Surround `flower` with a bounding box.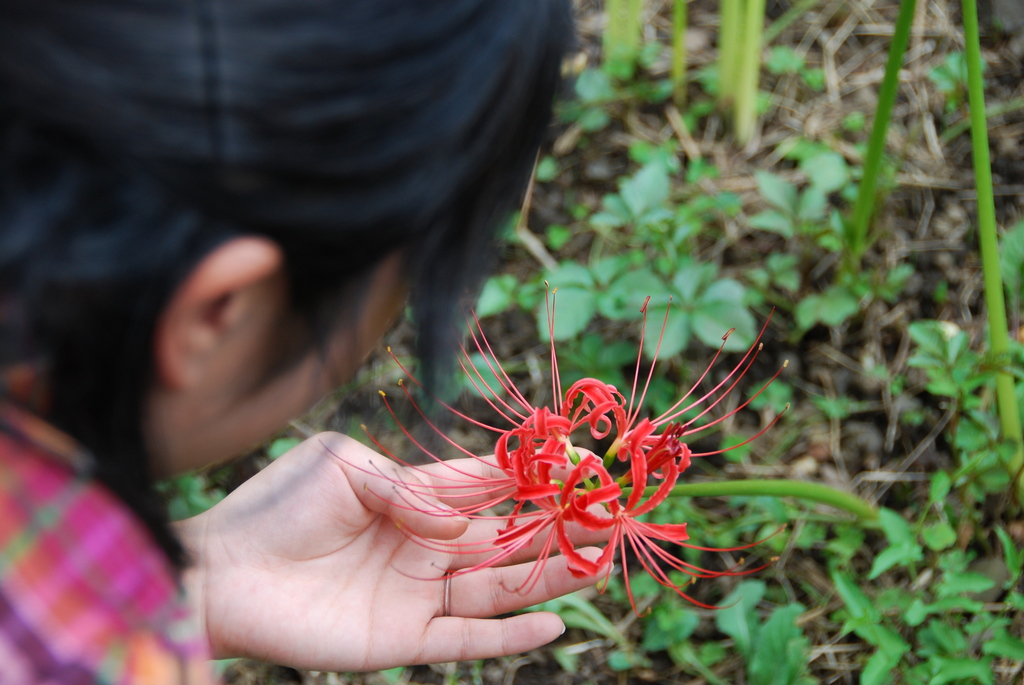
355/281/822/625.
